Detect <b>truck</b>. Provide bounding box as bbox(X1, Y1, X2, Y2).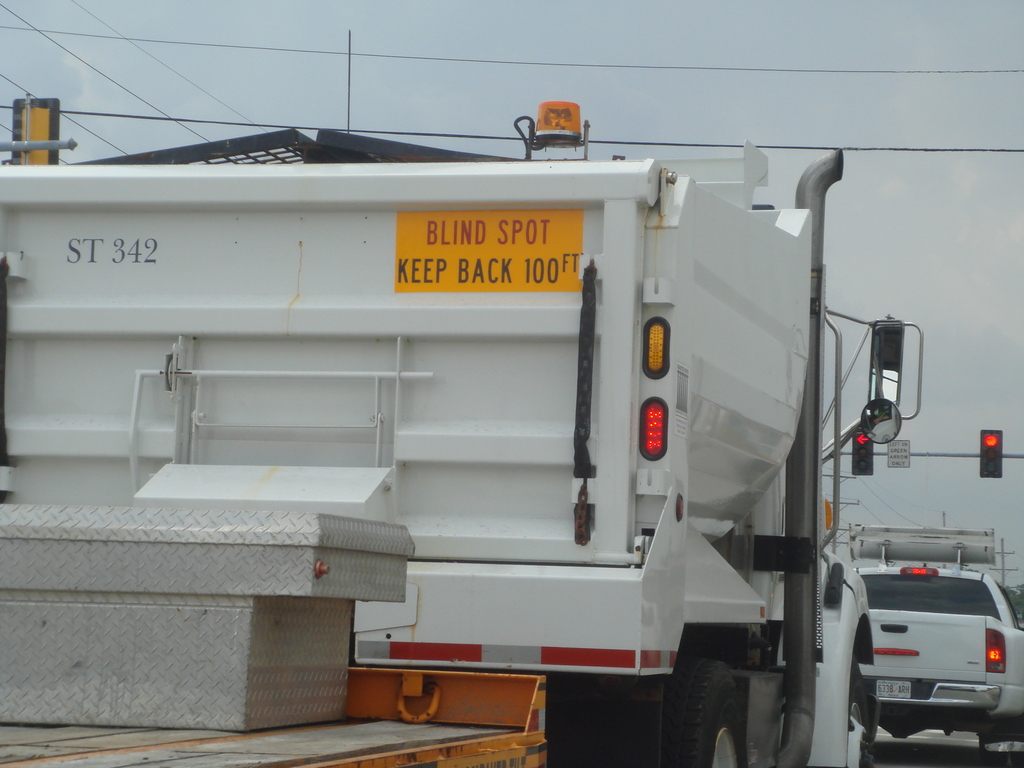
bbox(25, 105, 938, 758).
